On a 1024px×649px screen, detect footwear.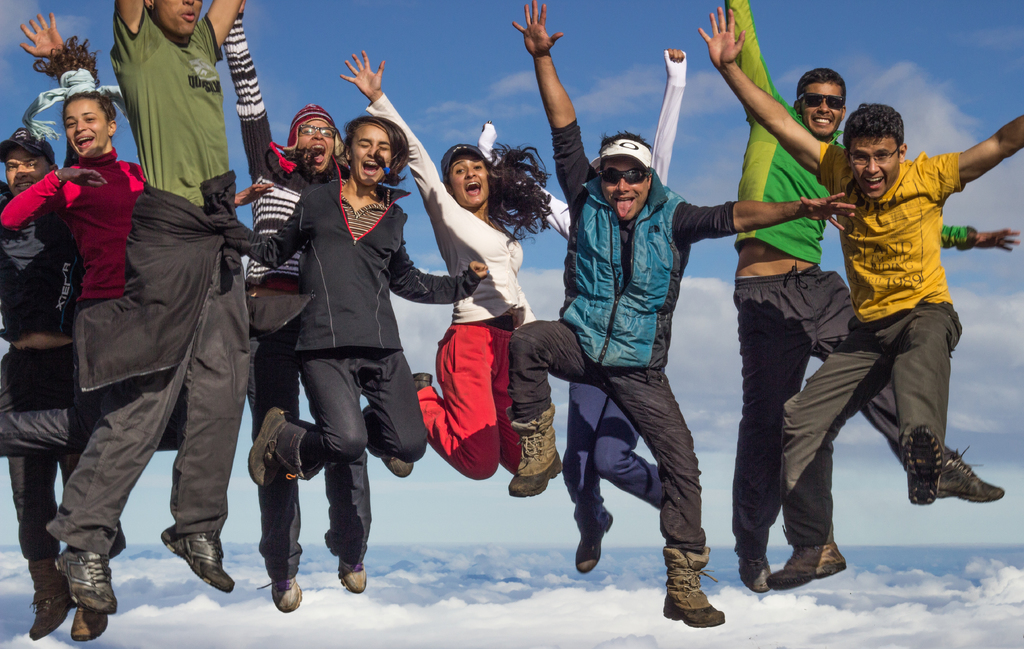
[321, 527, 372, 596].
